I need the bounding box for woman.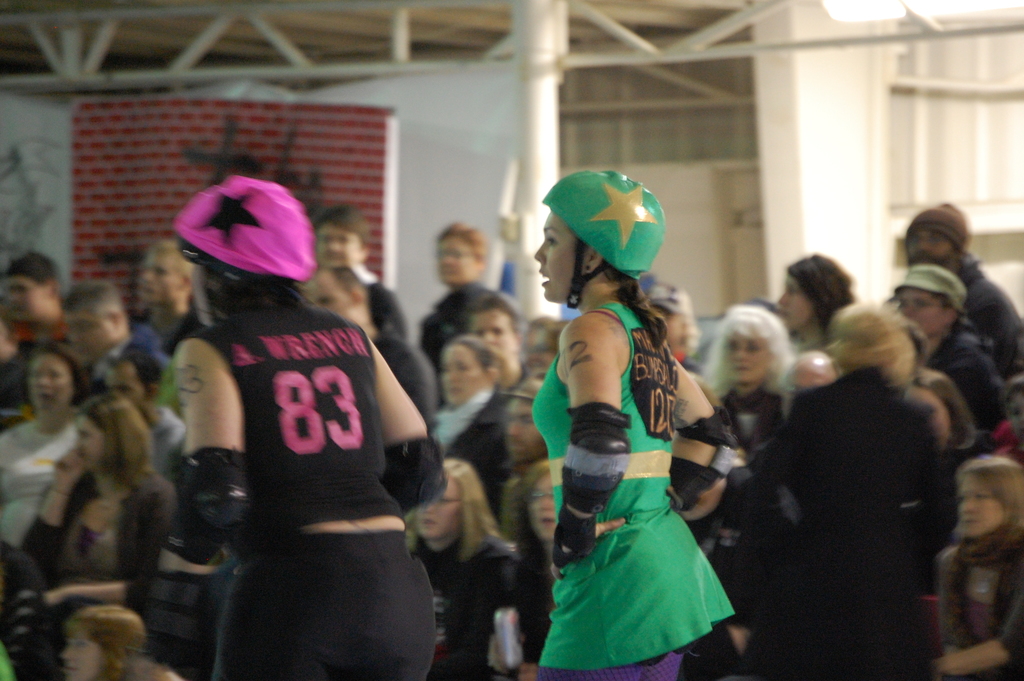
Here it is: <box>137,172,442,680</box>.
